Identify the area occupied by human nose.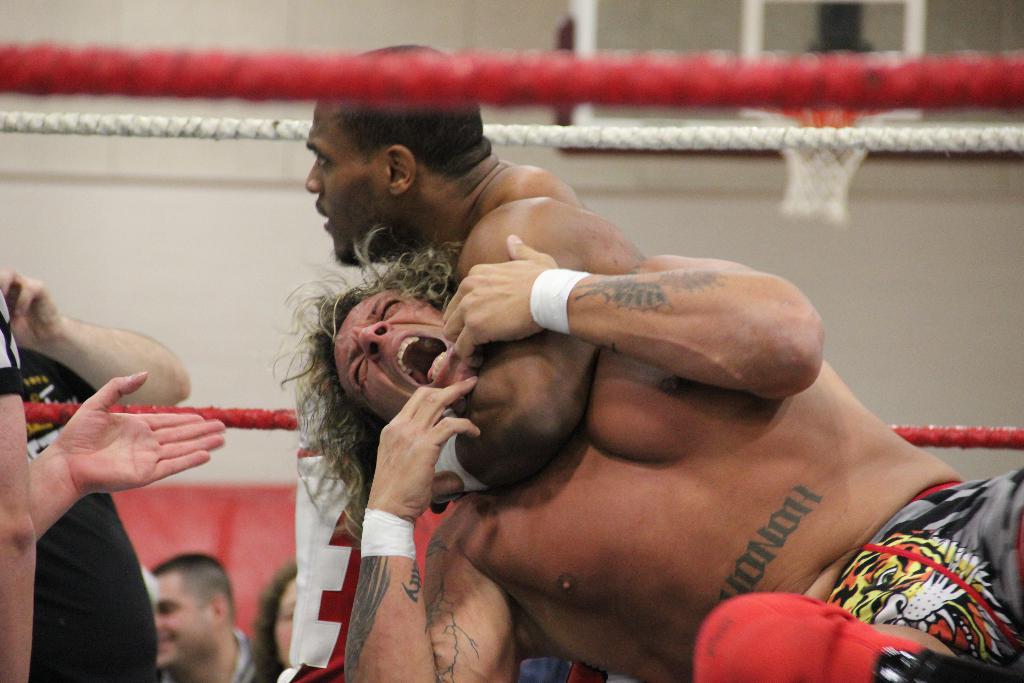
Area: <bbox>355, 327, 393, 360</bbox>.
